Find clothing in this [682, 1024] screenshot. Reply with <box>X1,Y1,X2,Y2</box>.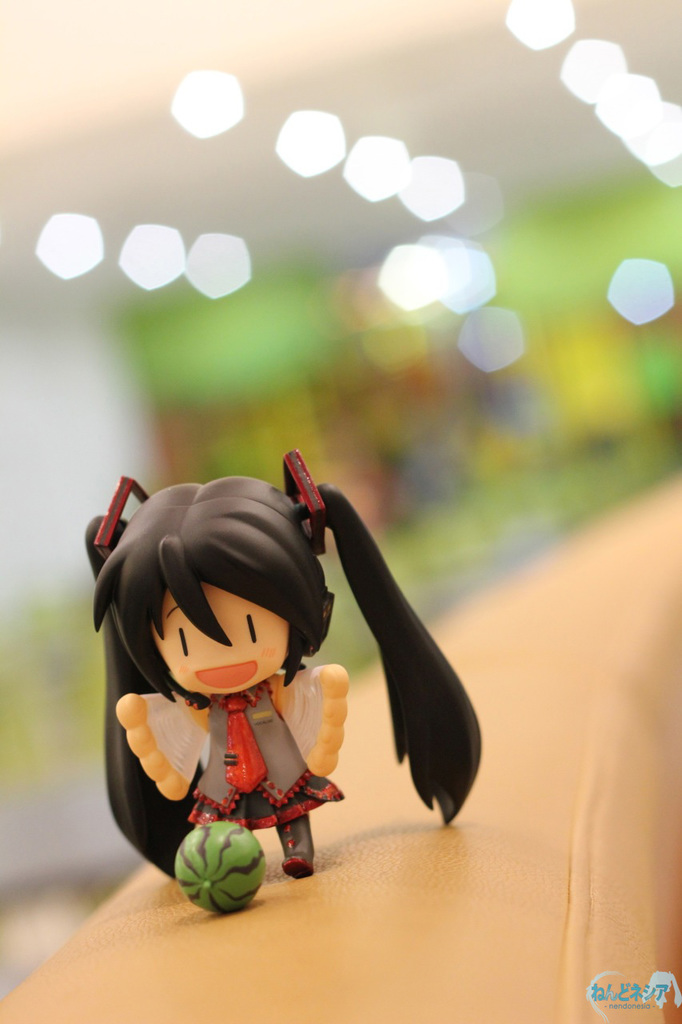
<box>190,678,338,829</box>.
